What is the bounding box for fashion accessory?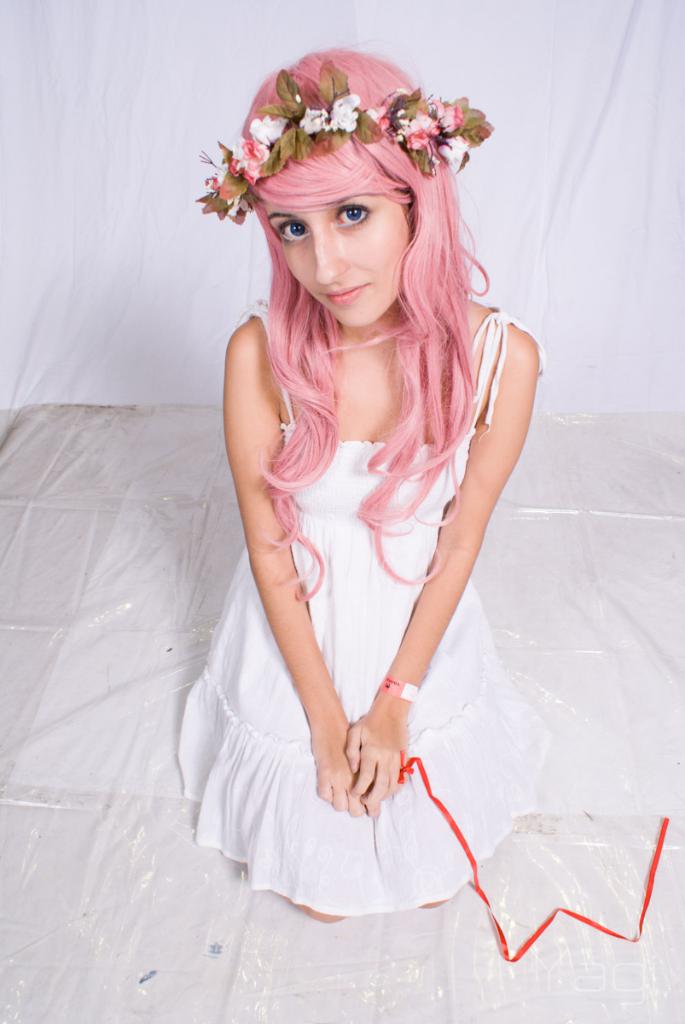
Rect(375, 676, 421, 704).
